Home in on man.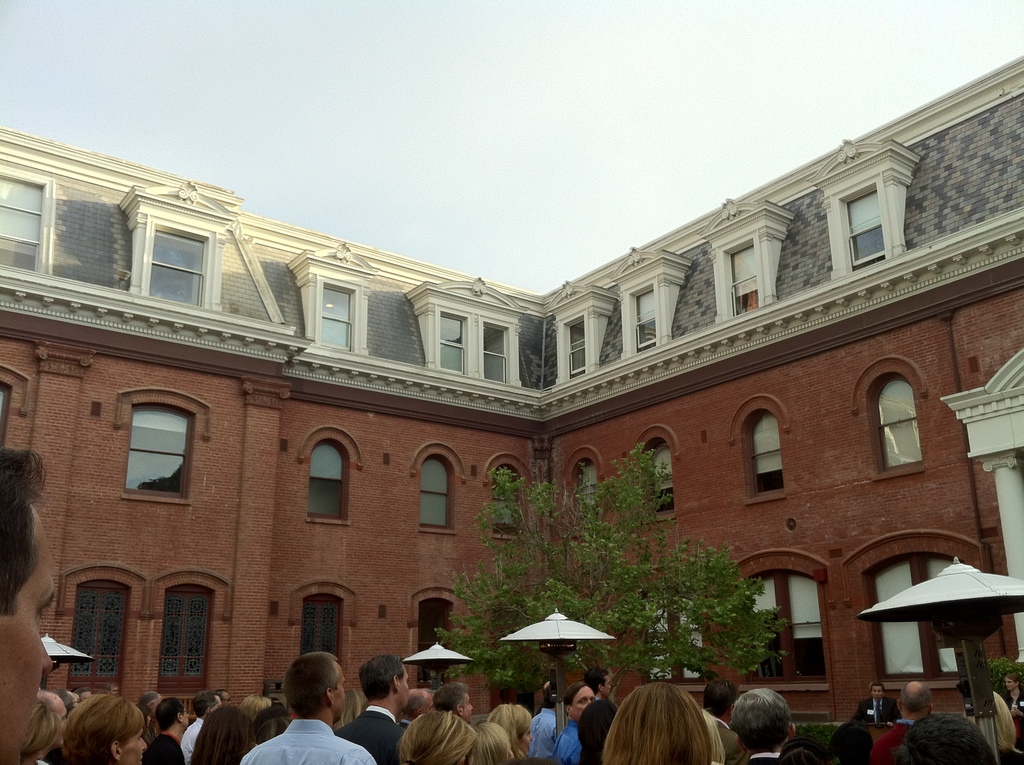
Homed in at 241,651,380,764.
